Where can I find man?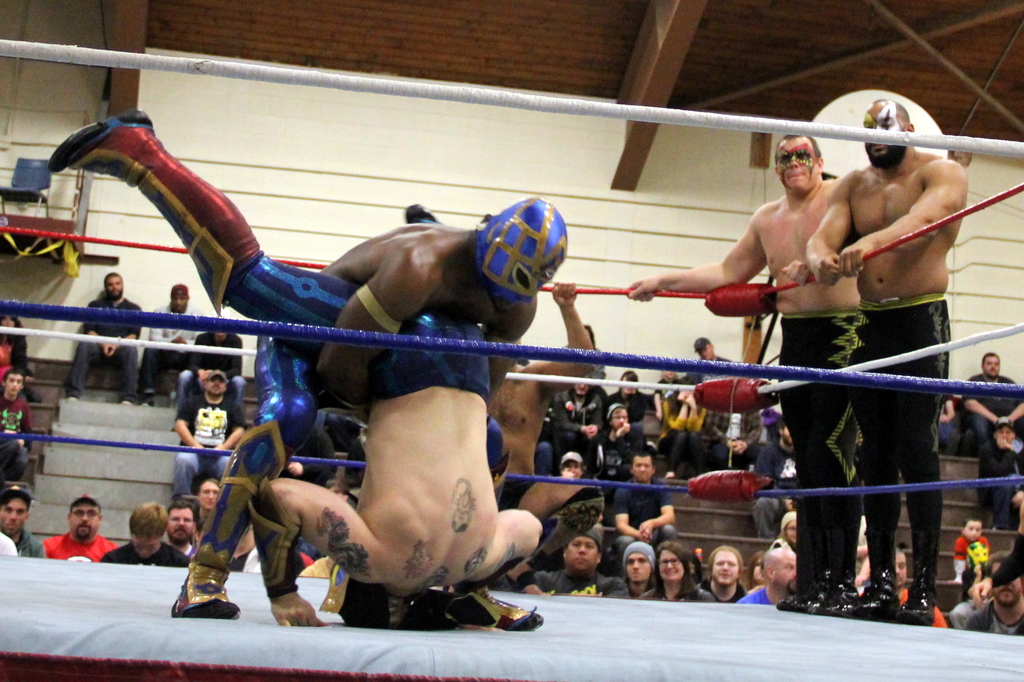
You can find it at box(621, 536, 660, 594).
